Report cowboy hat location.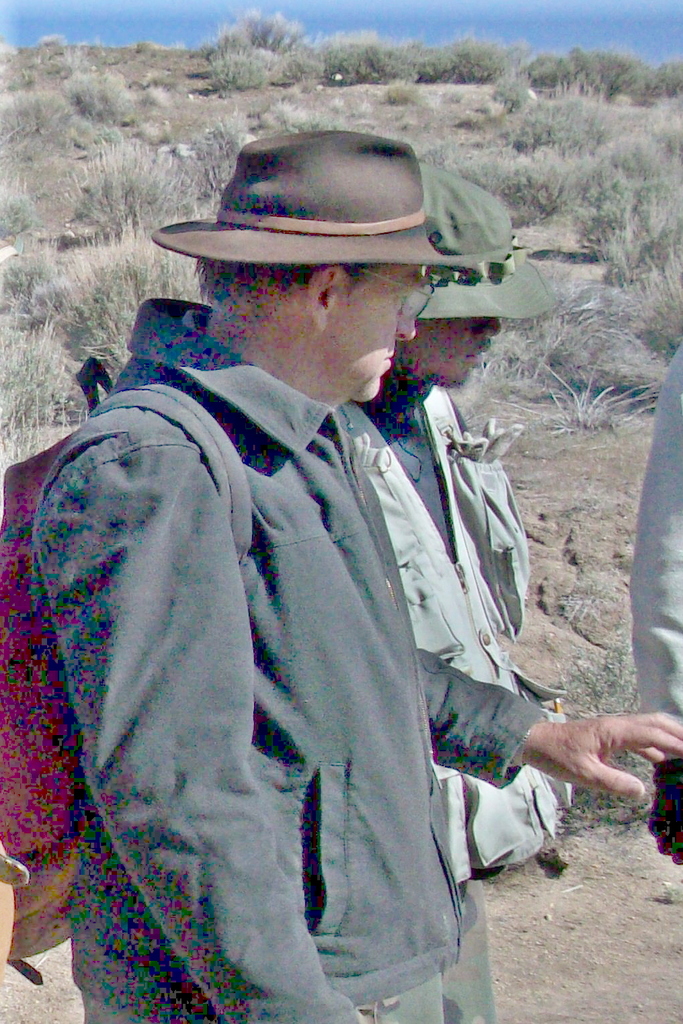
Report: bbox=(147, 118, 494, 337).
